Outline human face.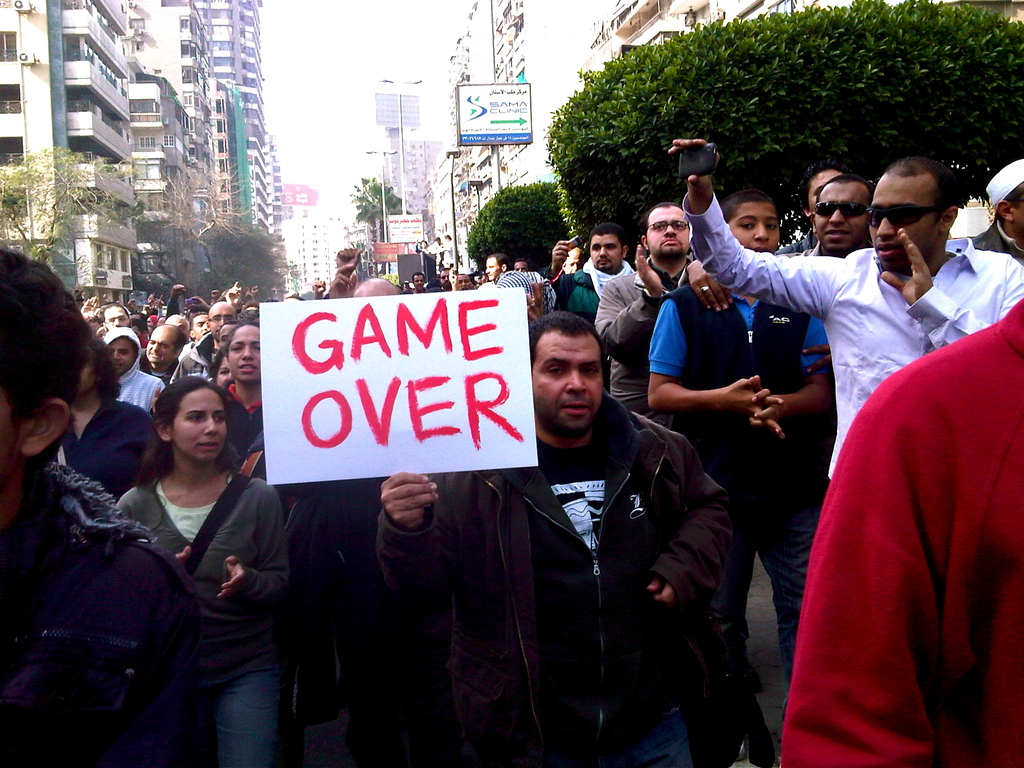
Outline: (x1=564, y1=248, x2=583, y2=276).
